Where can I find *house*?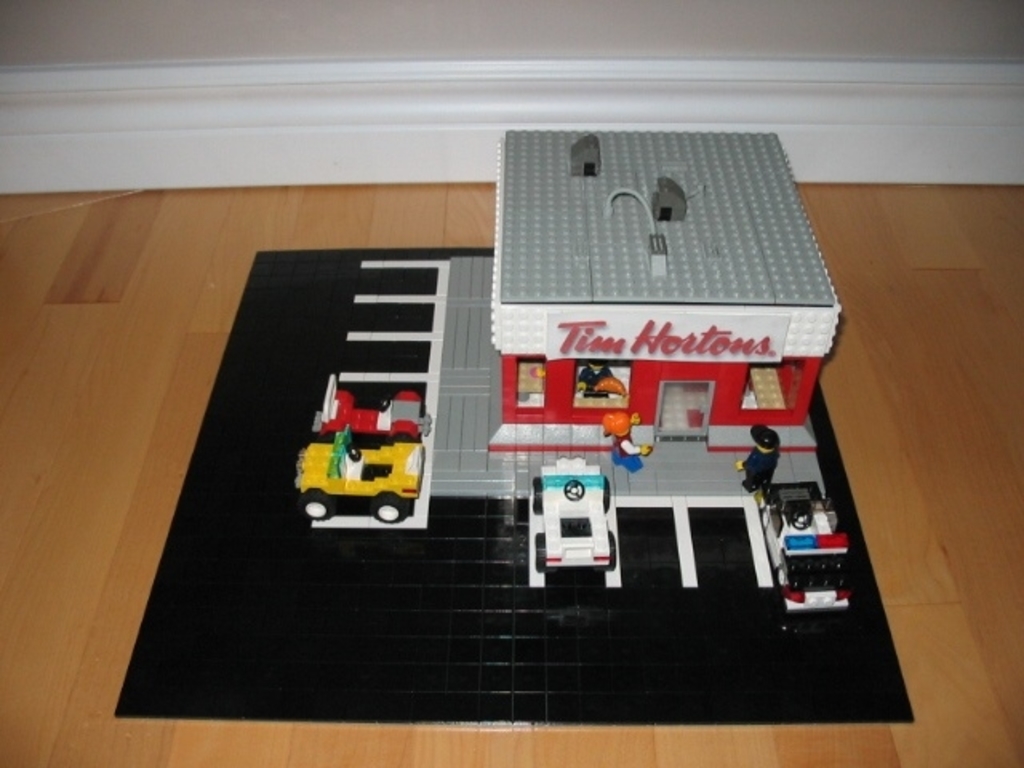
You can find it at BBox(0, 3, 1022, 766).
